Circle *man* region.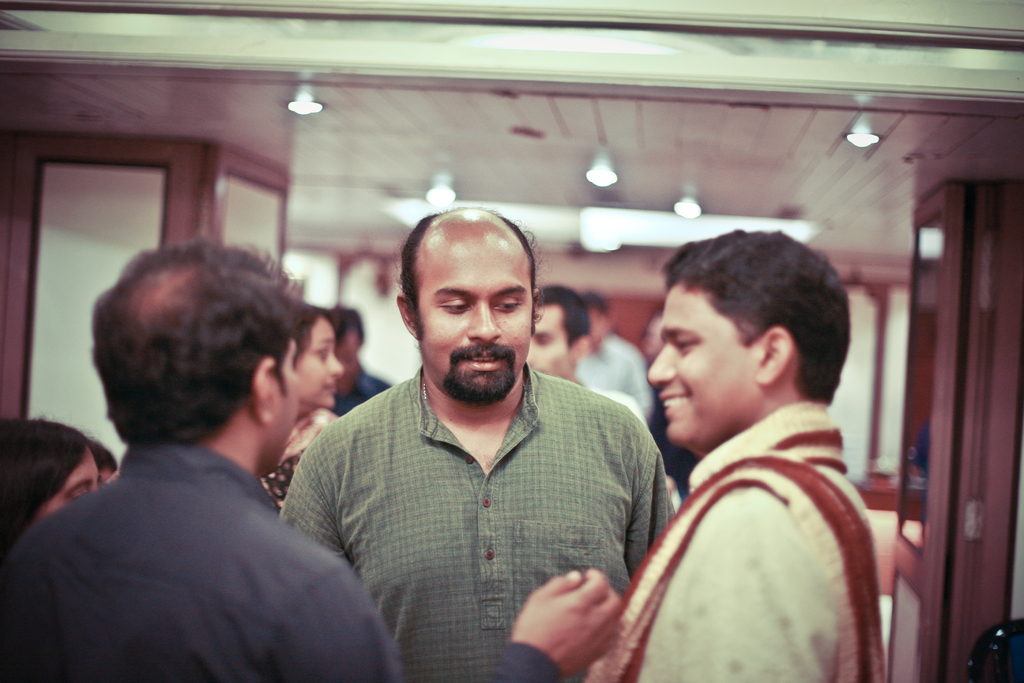
Region: x1=279, y1=206, x2=668, y2=682.
